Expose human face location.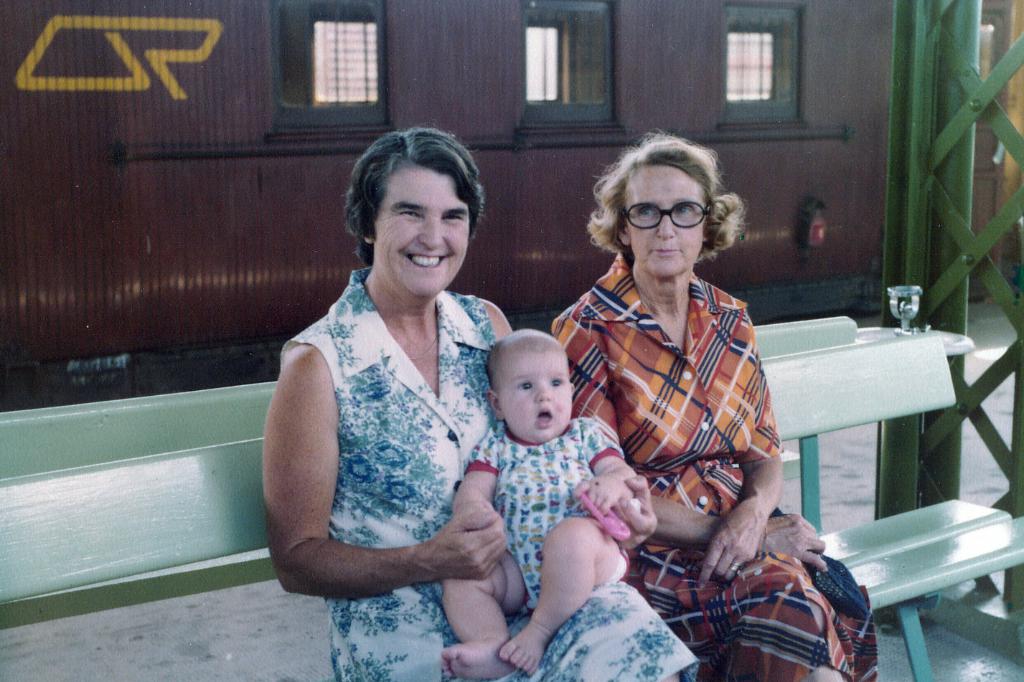
Exposed at (x1=619, y1=162, x2=714, y2=279).
